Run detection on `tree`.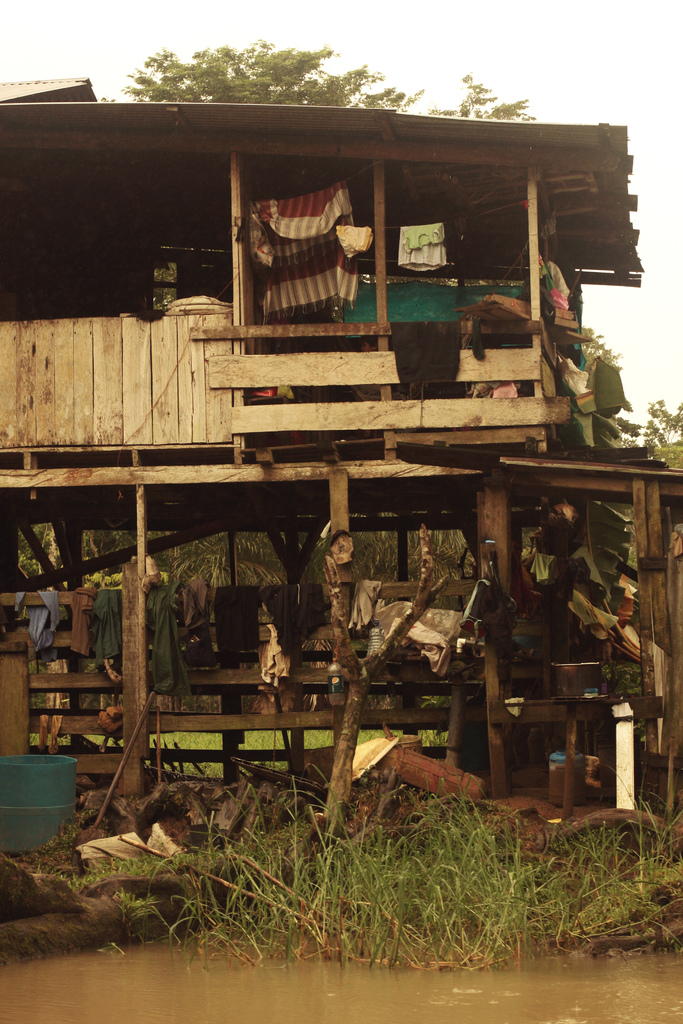
Result: [x1=585, y1=326, x2=621, y2=400].
